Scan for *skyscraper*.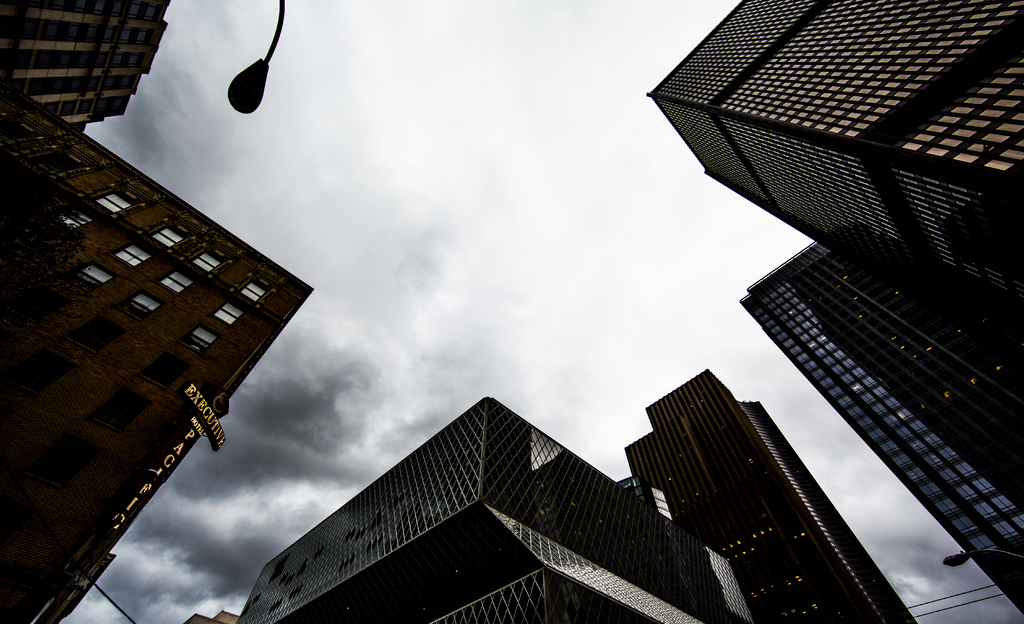
Scan result: {"x1": 650, "y1": 0, "x2": 1023, "y2": 289}.
